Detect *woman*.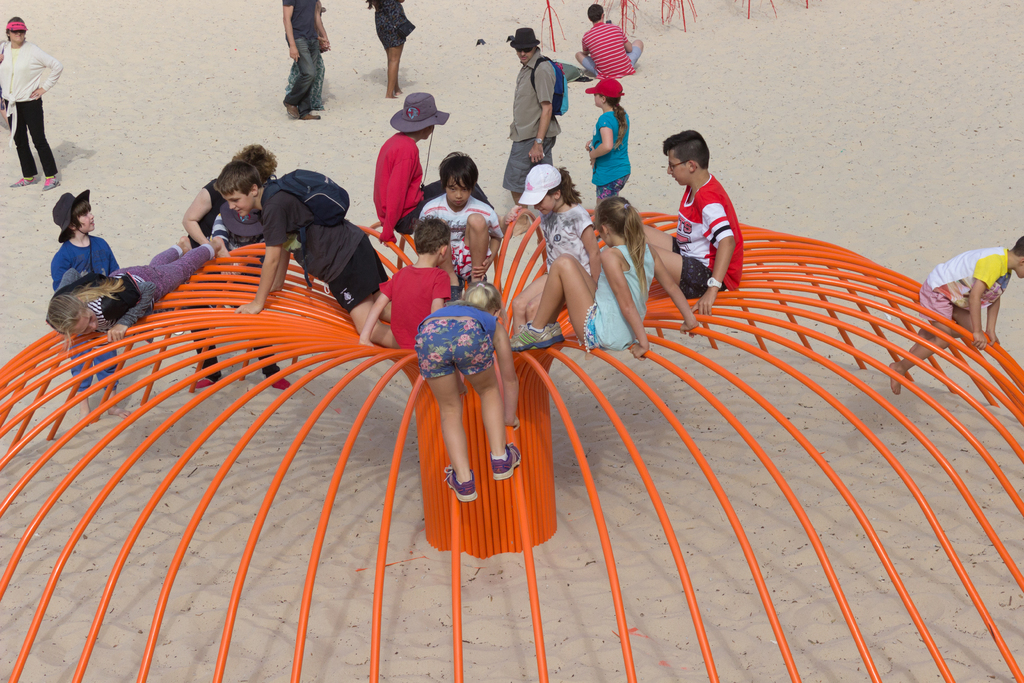
Detected at 364/0/411/98.
